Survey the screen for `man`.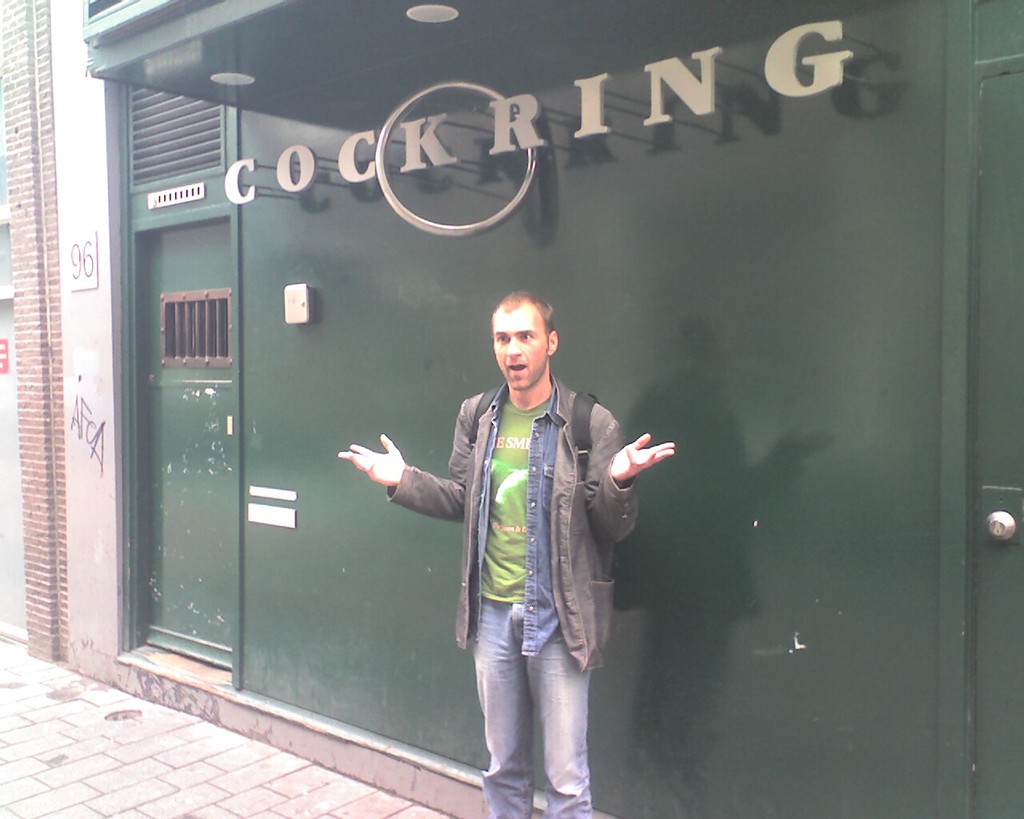
Survey found: <bbox>366, 291, 652, 808</bbox>.
